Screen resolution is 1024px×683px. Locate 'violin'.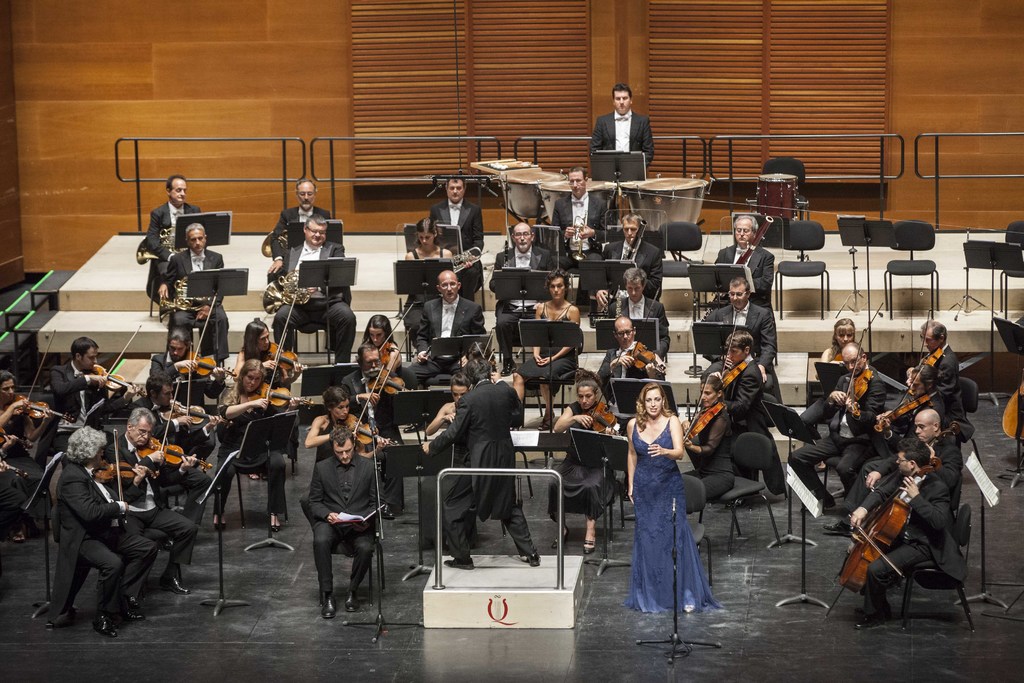
(left=832, top=456, right=944, bottom=598).
